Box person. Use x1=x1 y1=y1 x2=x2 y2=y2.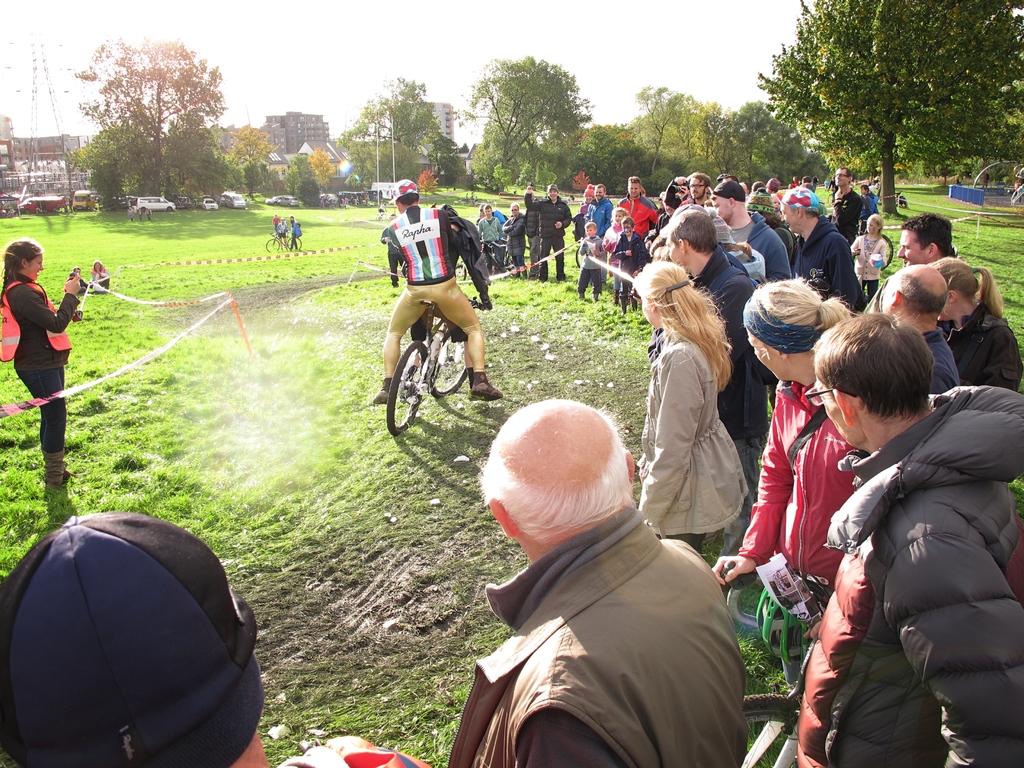
x1=371 y1=175 x2=503 y2=403.
